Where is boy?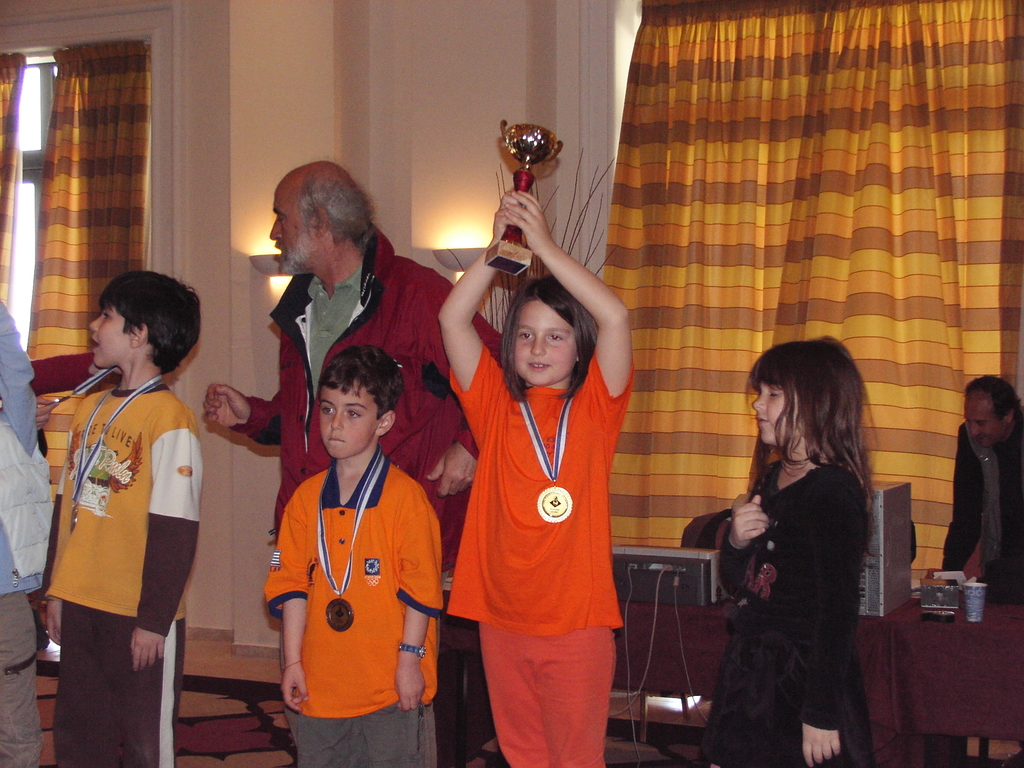
l=42, t=272, r=204, b=767.
